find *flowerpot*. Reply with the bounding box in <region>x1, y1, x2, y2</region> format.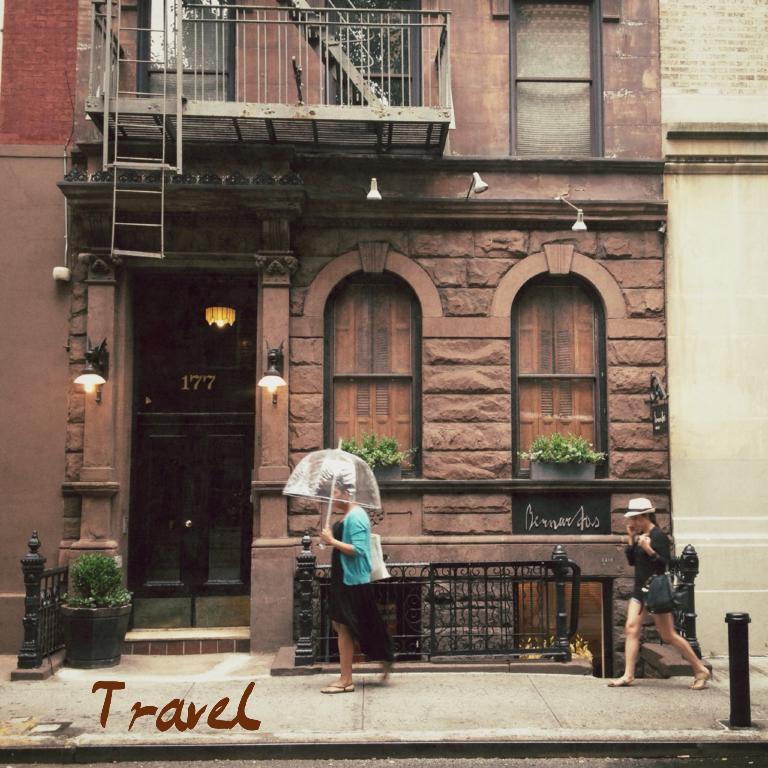
<region>27, 552, 123, 670</region>.
